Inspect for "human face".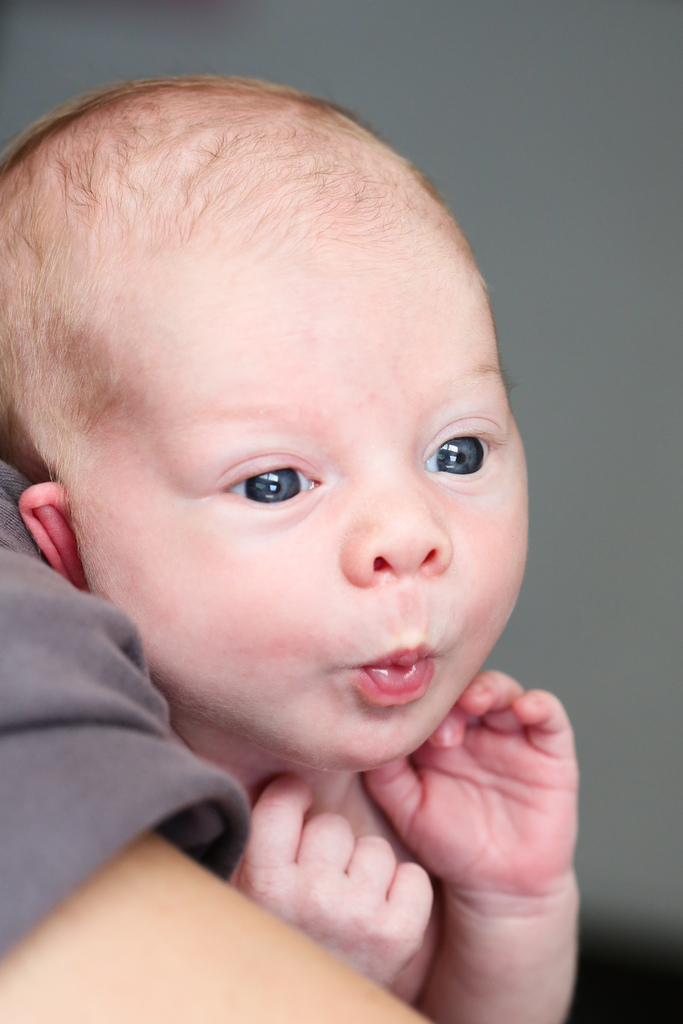
Inspection: {"x1": 74, "y1": 214, "x2": 531, "y2": 771}.
